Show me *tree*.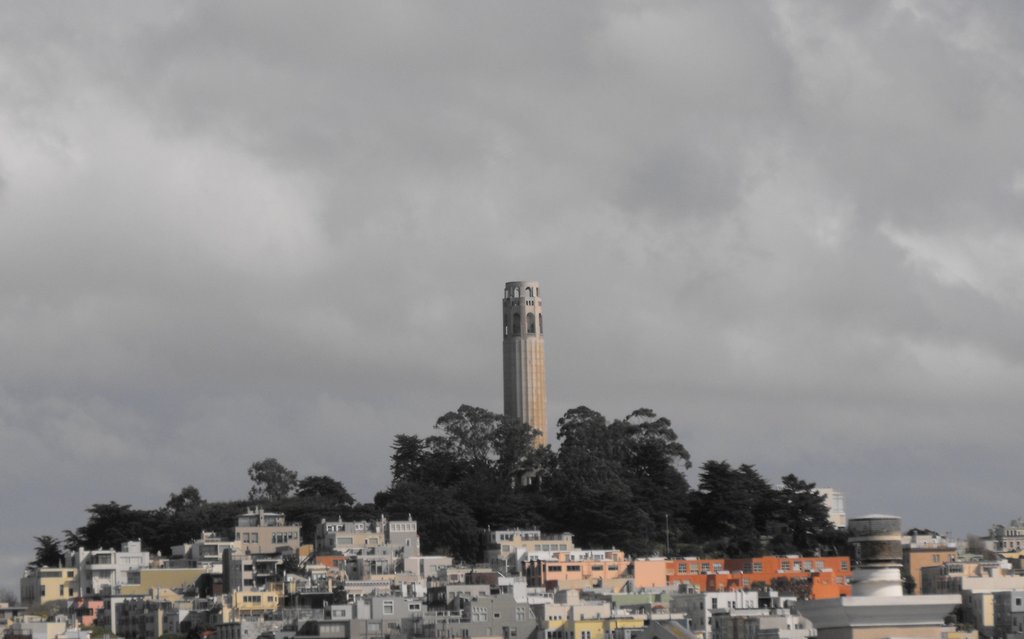
*tree* is here: bbox=[537, 438, 670, 556].
